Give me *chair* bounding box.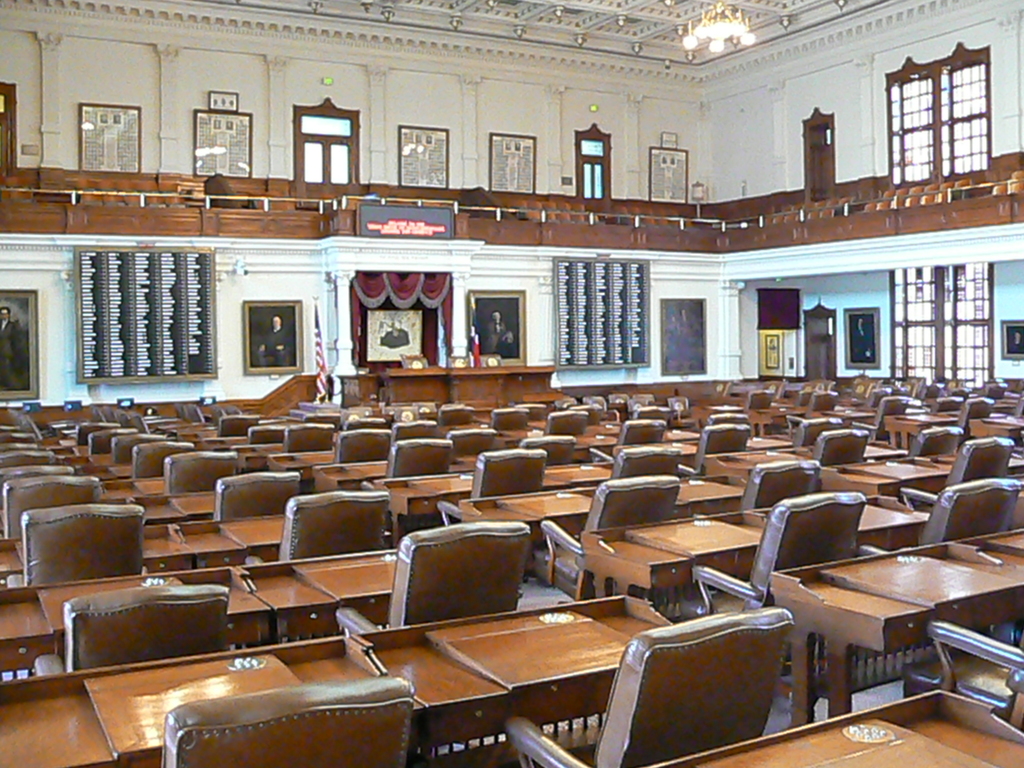
BBox(903, 426, 959, 458).
